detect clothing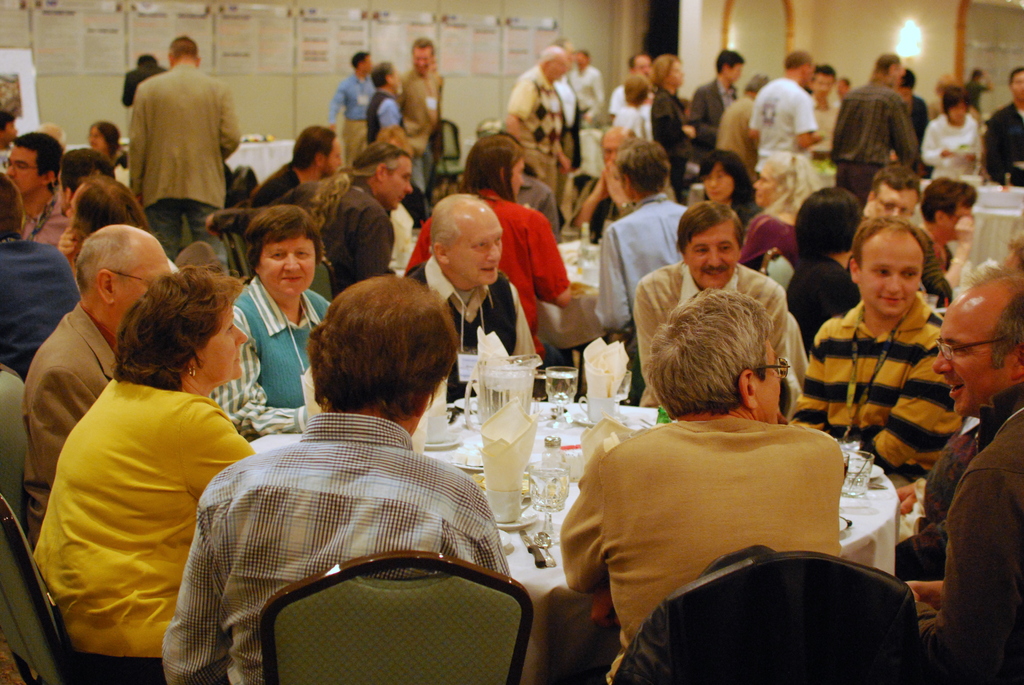
detection(37, 342, 239, 662)
